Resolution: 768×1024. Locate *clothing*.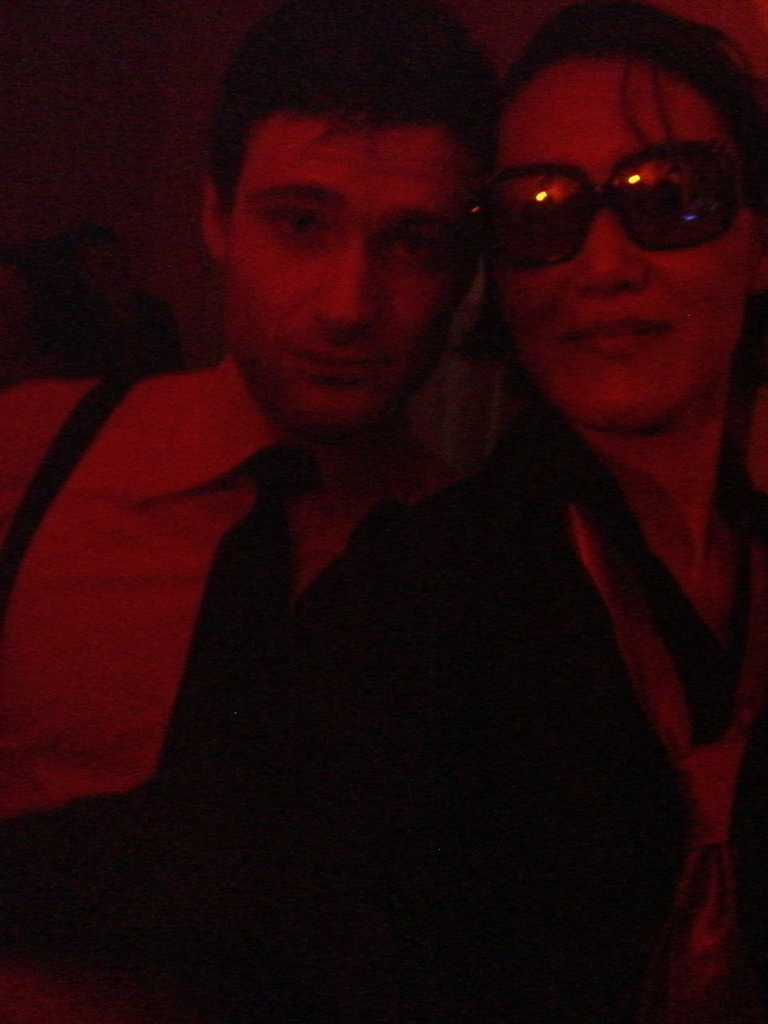
bbox=[0, 349, 526, 1023].
